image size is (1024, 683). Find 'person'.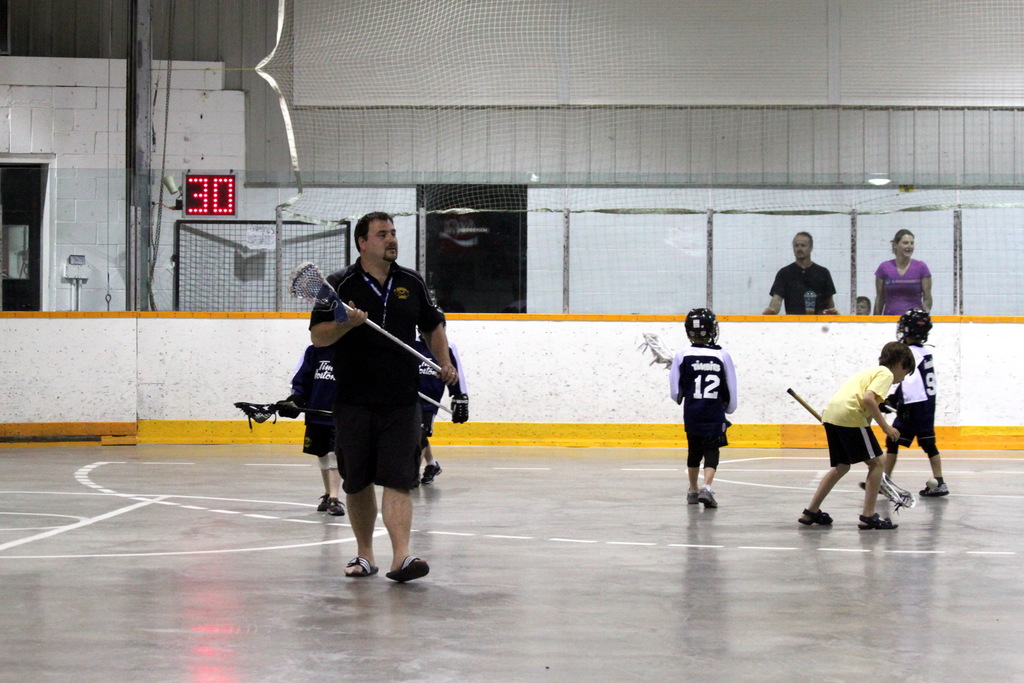
[left=676, top=298, right=754, bottom=510].
